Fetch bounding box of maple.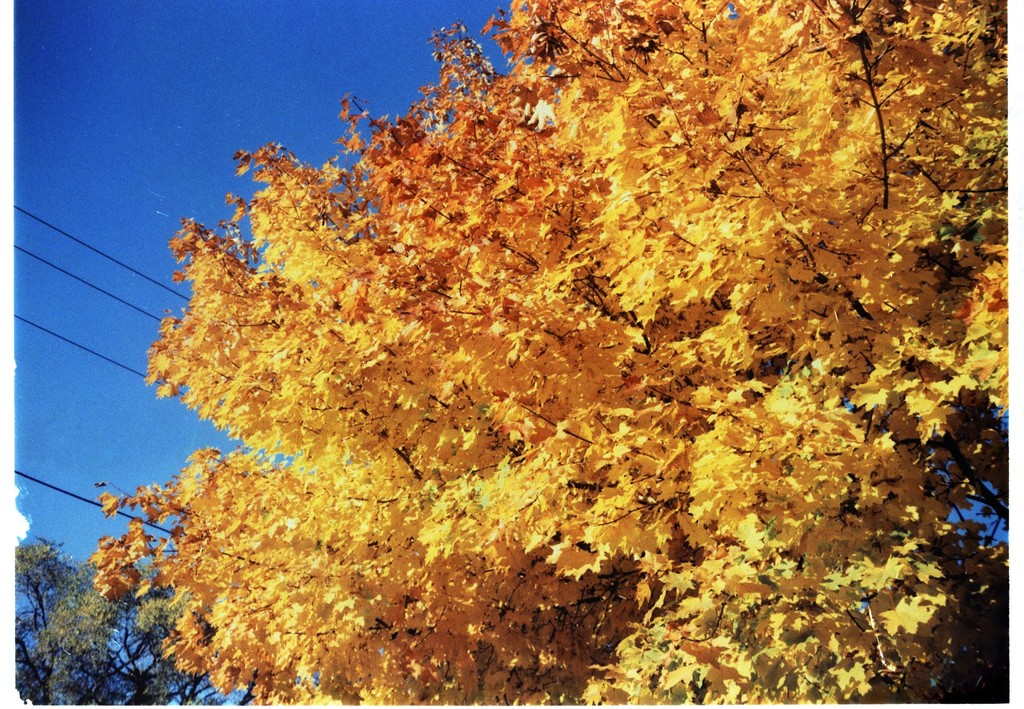
Bbox: <box>106,0,1023,699</box>.
